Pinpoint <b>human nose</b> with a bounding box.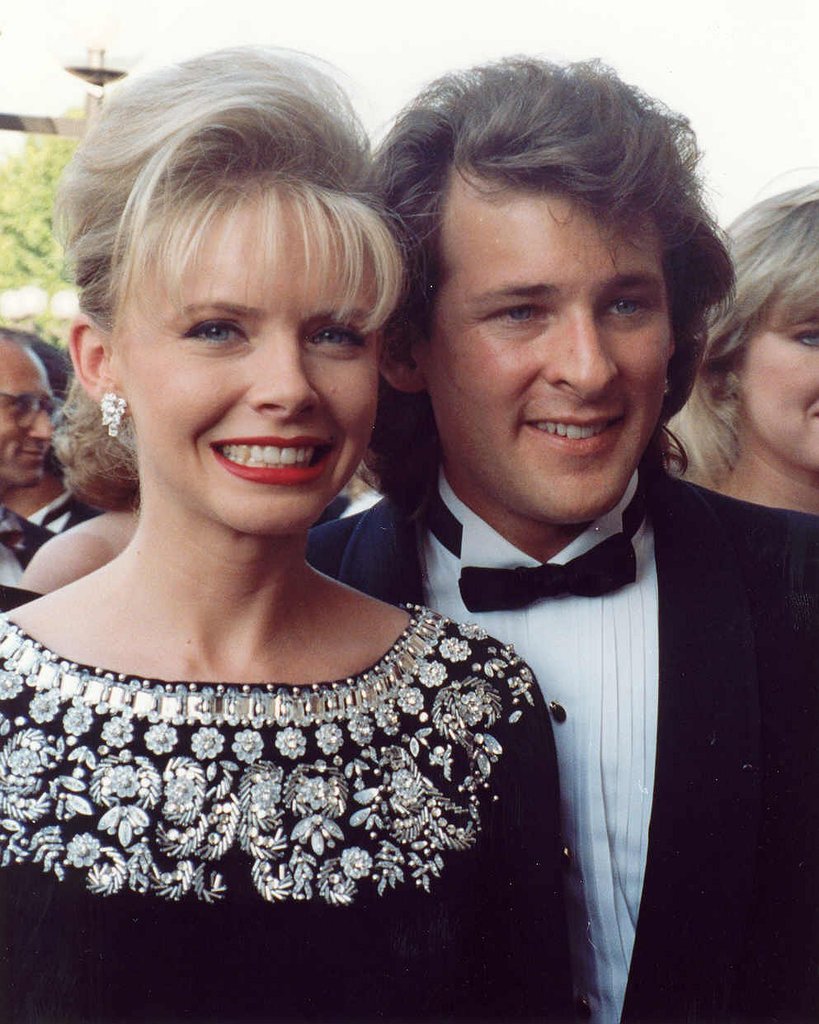
select_region(30, 412, 51, 441).
